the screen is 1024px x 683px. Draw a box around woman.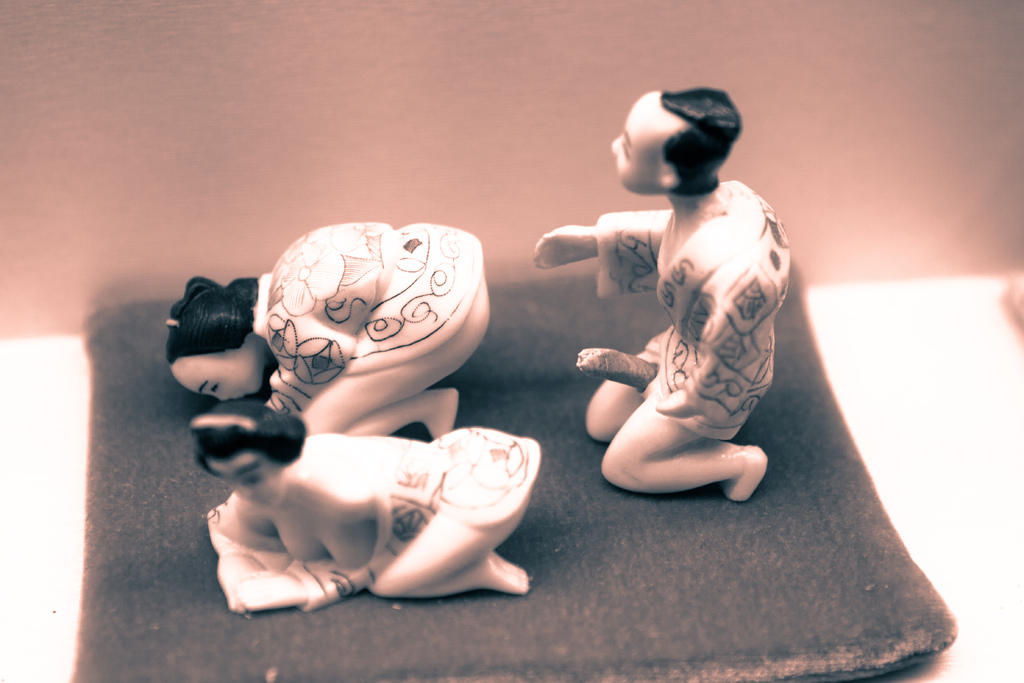
[159, 217, 496, 441].
